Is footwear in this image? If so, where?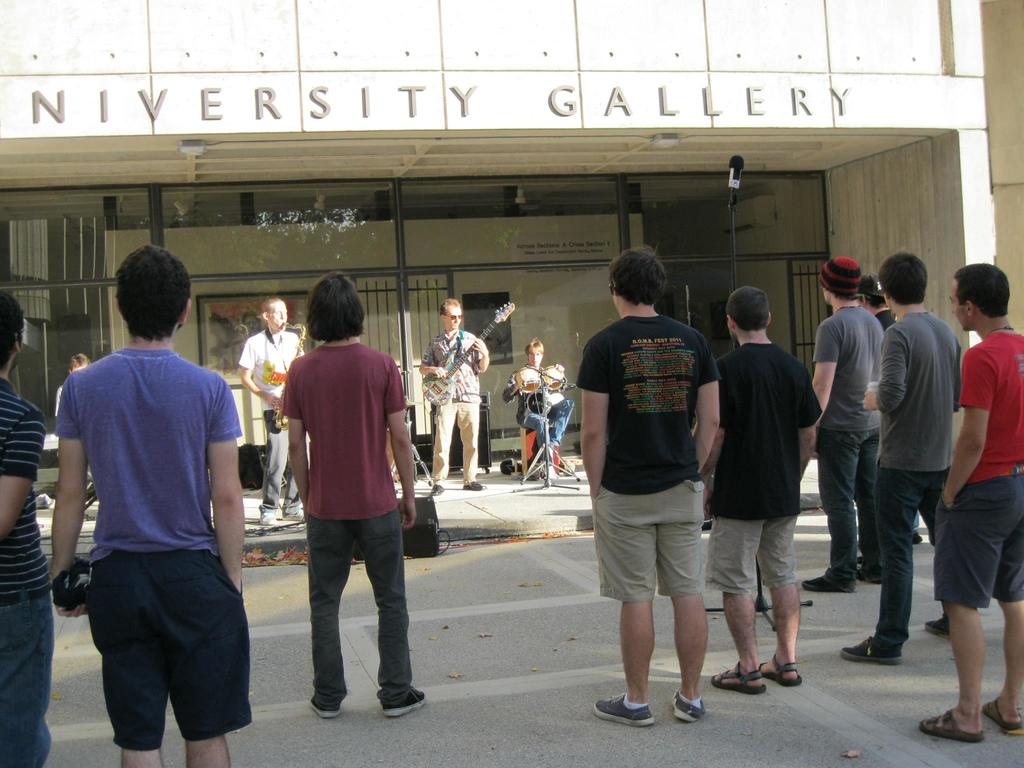
Yes, at <region>374, 678, 420, 722</region>.
